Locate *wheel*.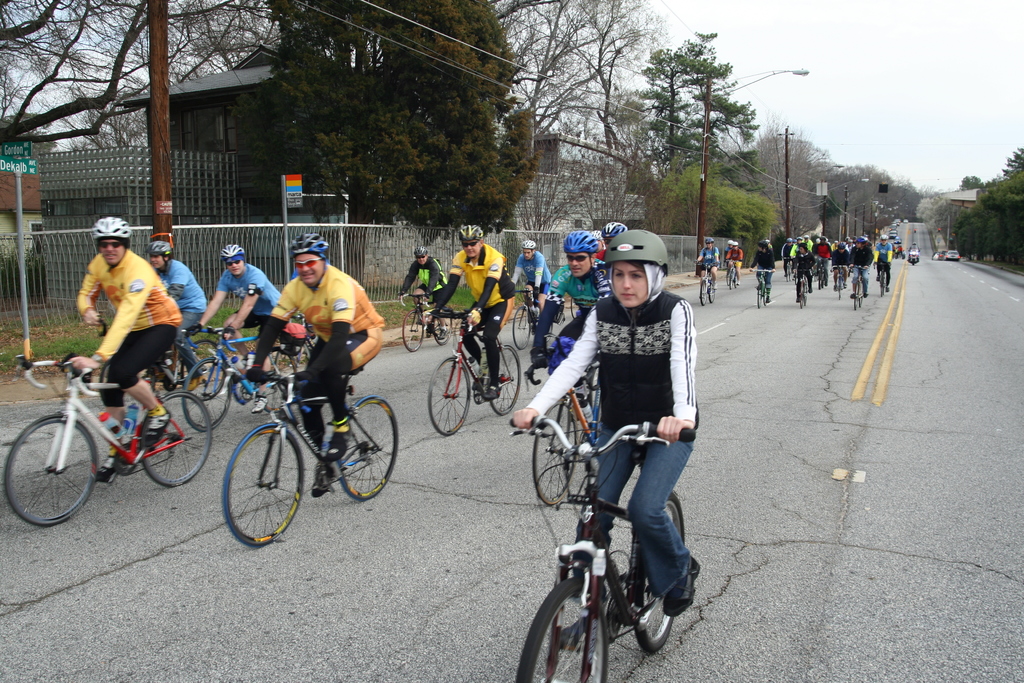
Bounding box: 515, 577, 606, 682.
